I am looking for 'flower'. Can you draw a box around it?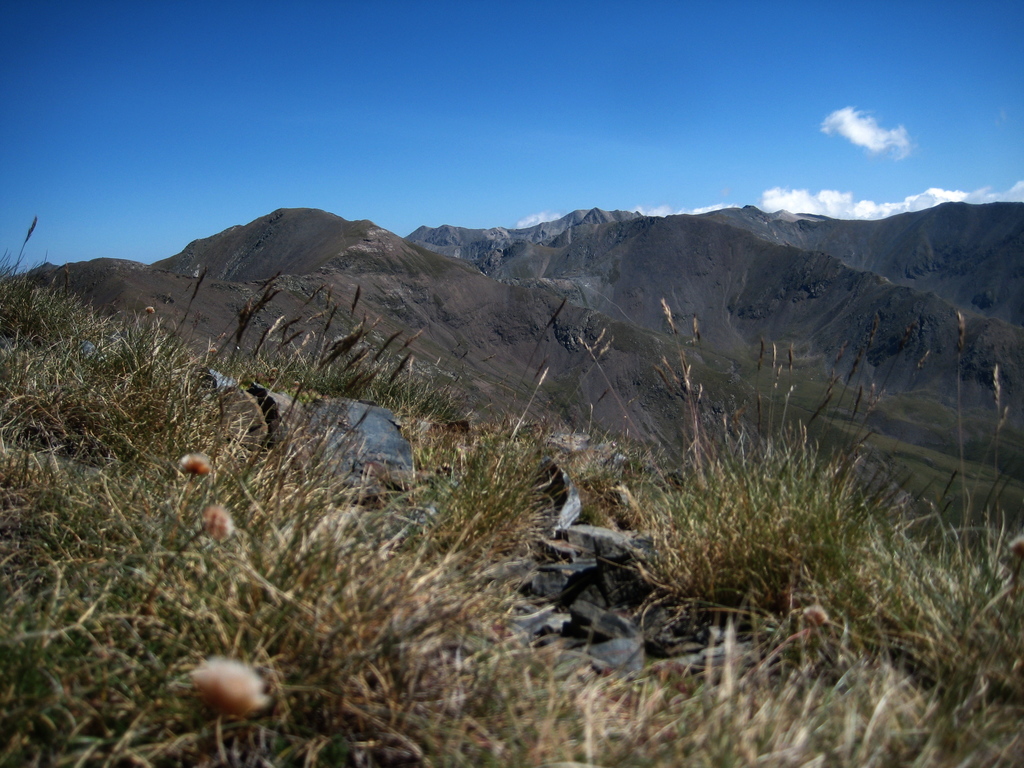
Sure, the bounding box is 191,653,267,719.
